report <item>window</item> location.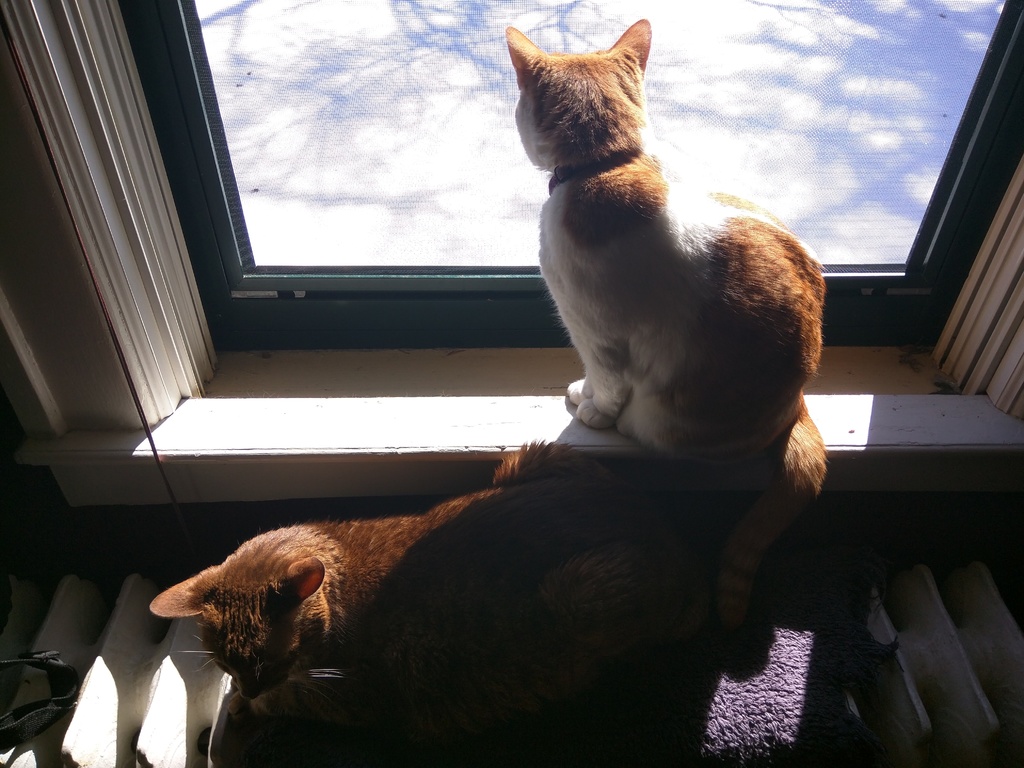
Report: Rect(77, 0, 1023, 378).
